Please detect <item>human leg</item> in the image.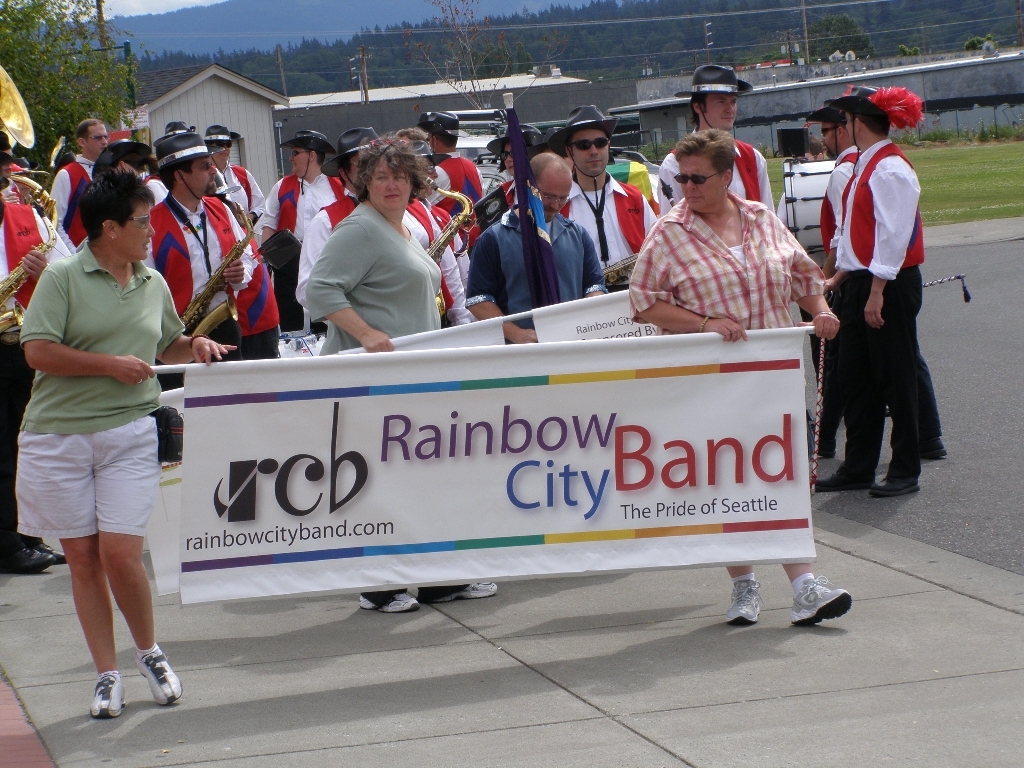
Rect(27, 539, 70, 571).
